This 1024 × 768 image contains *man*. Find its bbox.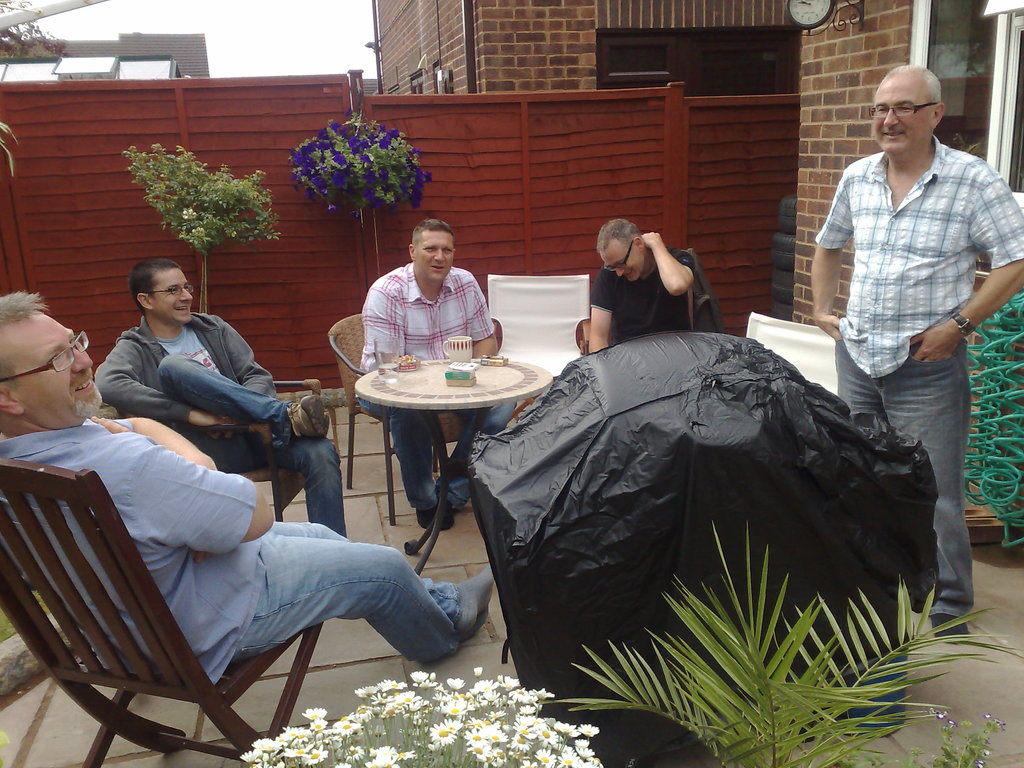
96/255/352/559.
